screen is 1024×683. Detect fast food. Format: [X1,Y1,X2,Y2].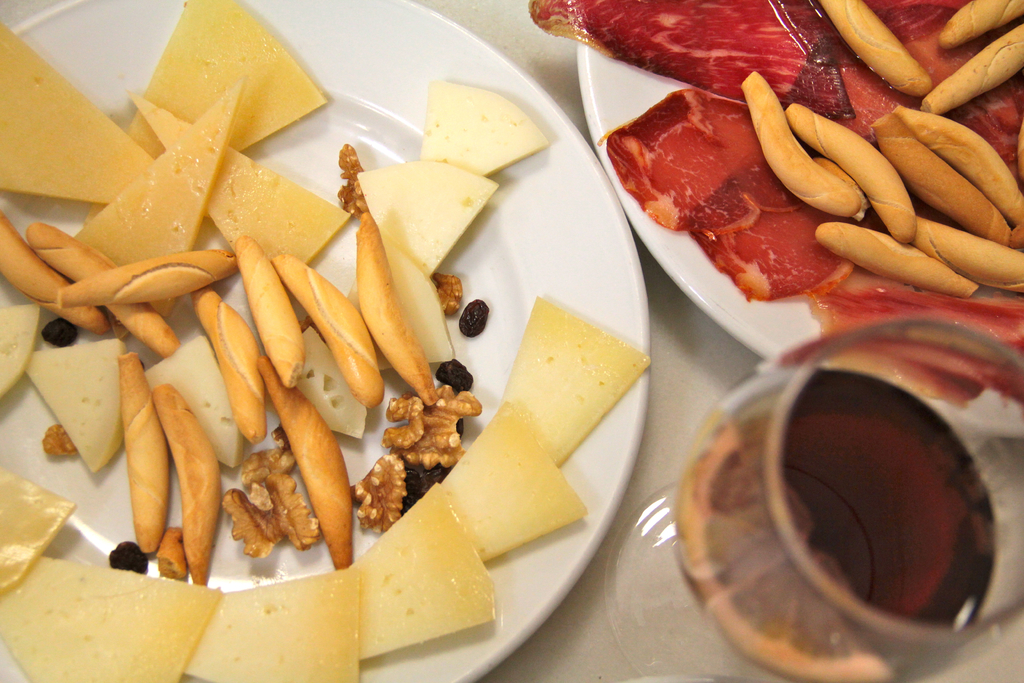
[738,0,1023,299].
